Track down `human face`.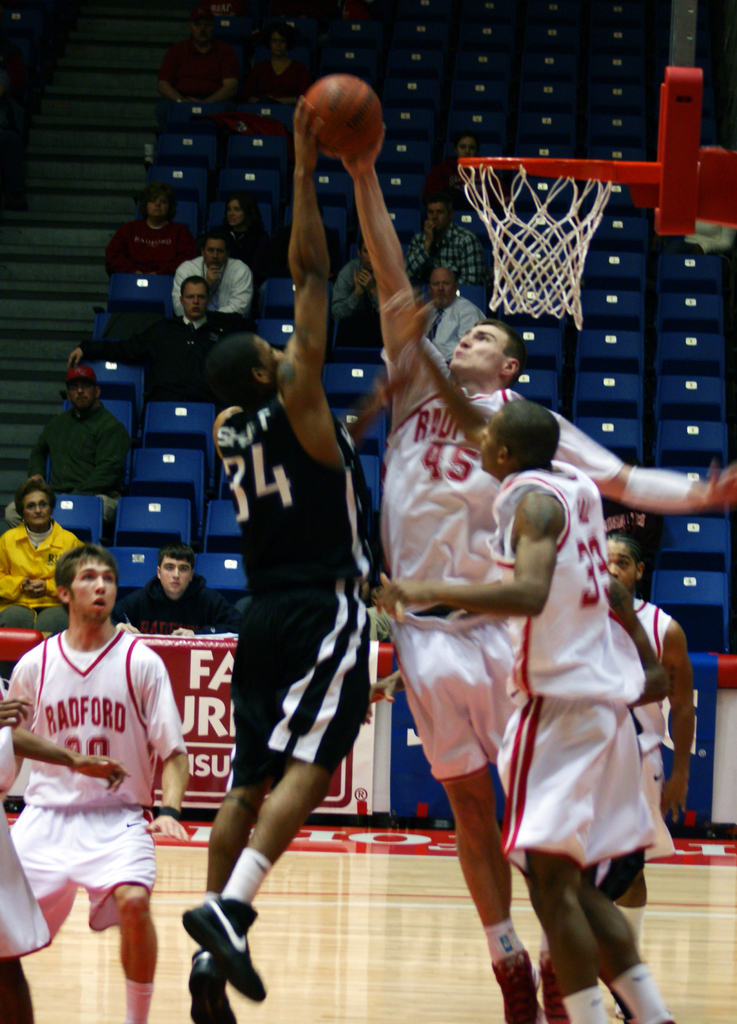
Tracked to bbox=(161, 555, 192, 594).
